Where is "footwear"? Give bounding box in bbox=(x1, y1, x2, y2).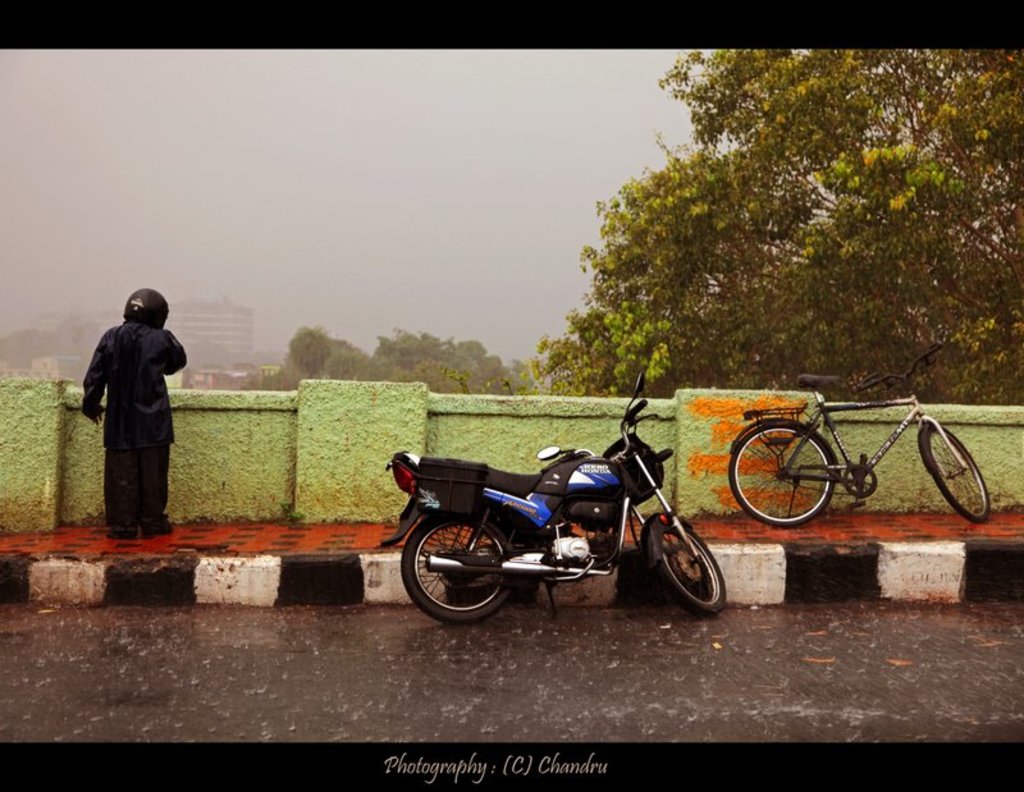
bbox=(141, 514, 175, 540).
